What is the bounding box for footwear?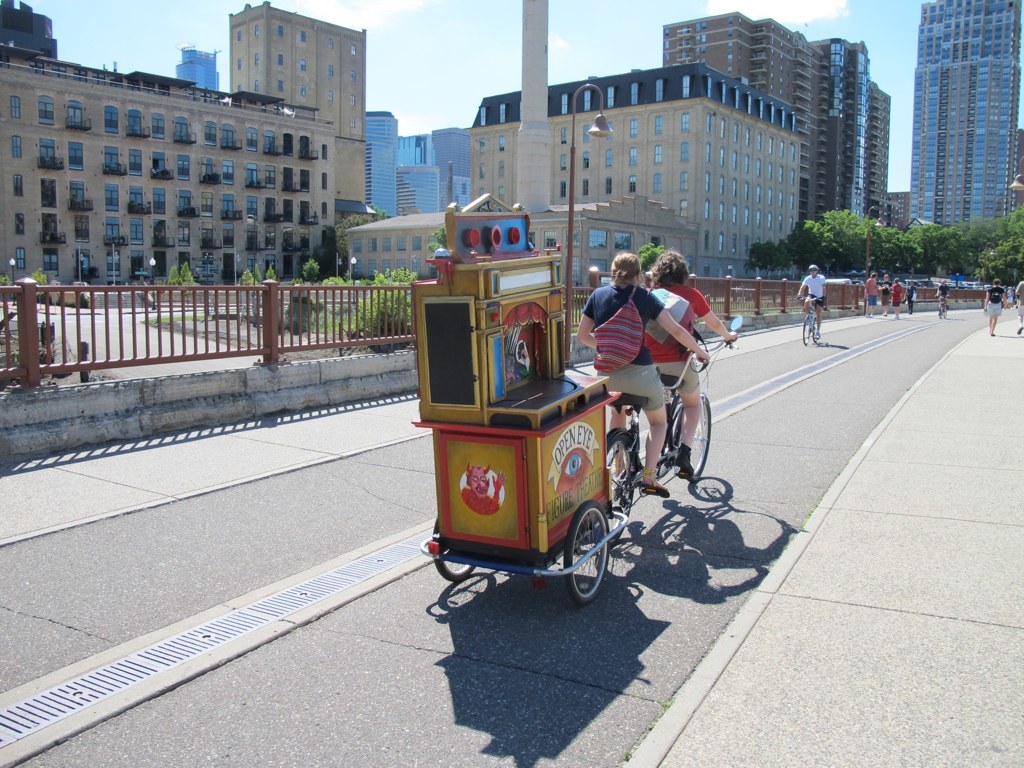
x1=679, y1=446, x2=697, y2=478.
